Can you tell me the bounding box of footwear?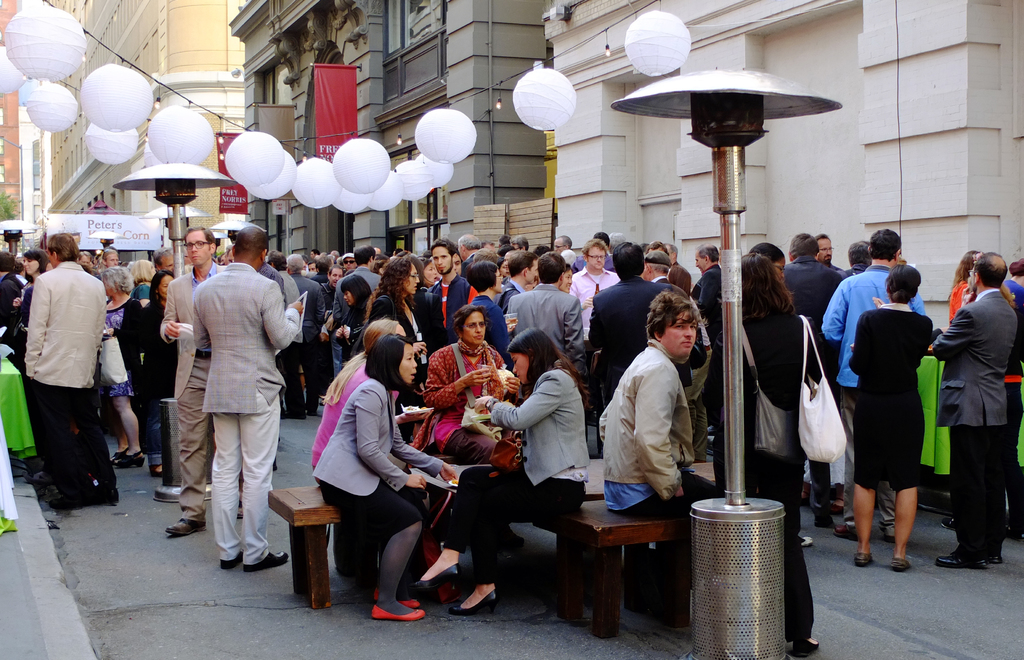
[817,519,835,531].
